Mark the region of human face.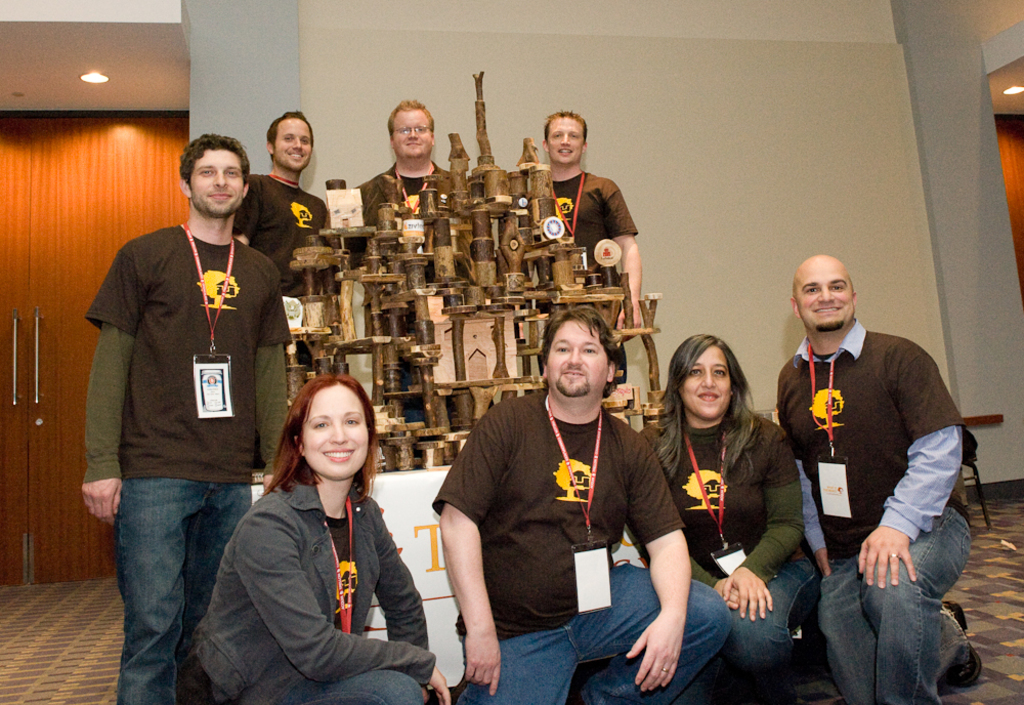
Region: detection(675, 341, 732, 420).
